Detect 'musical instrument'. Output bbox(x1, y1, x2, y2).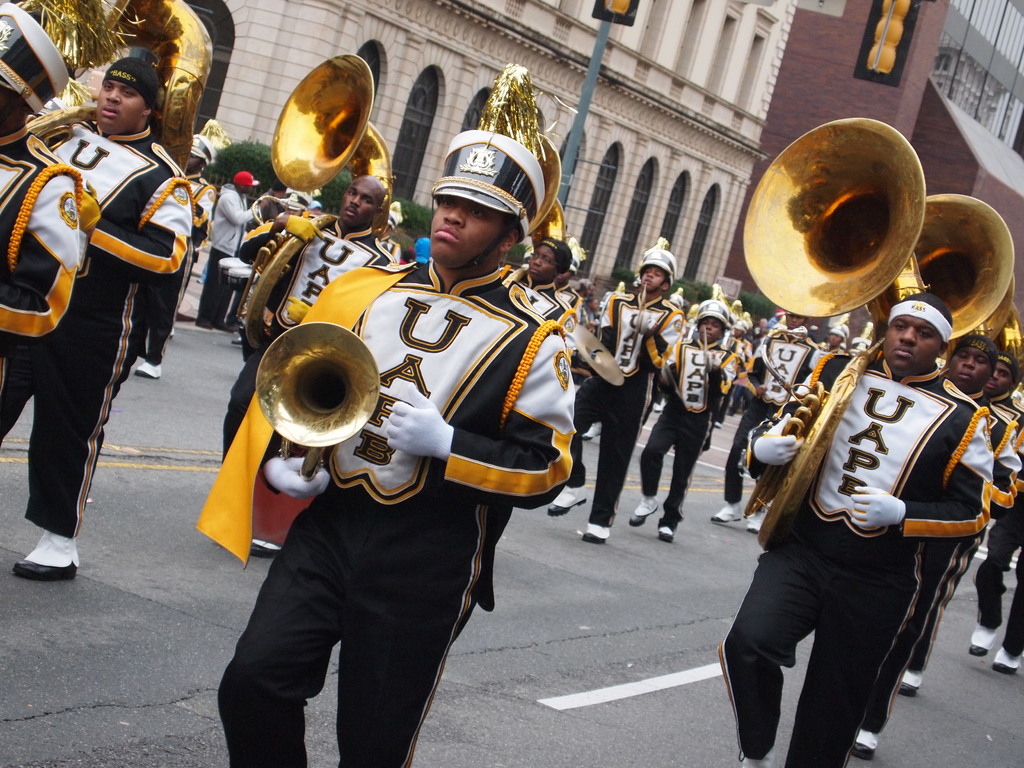
bbox(245, 188, 295, 234).
